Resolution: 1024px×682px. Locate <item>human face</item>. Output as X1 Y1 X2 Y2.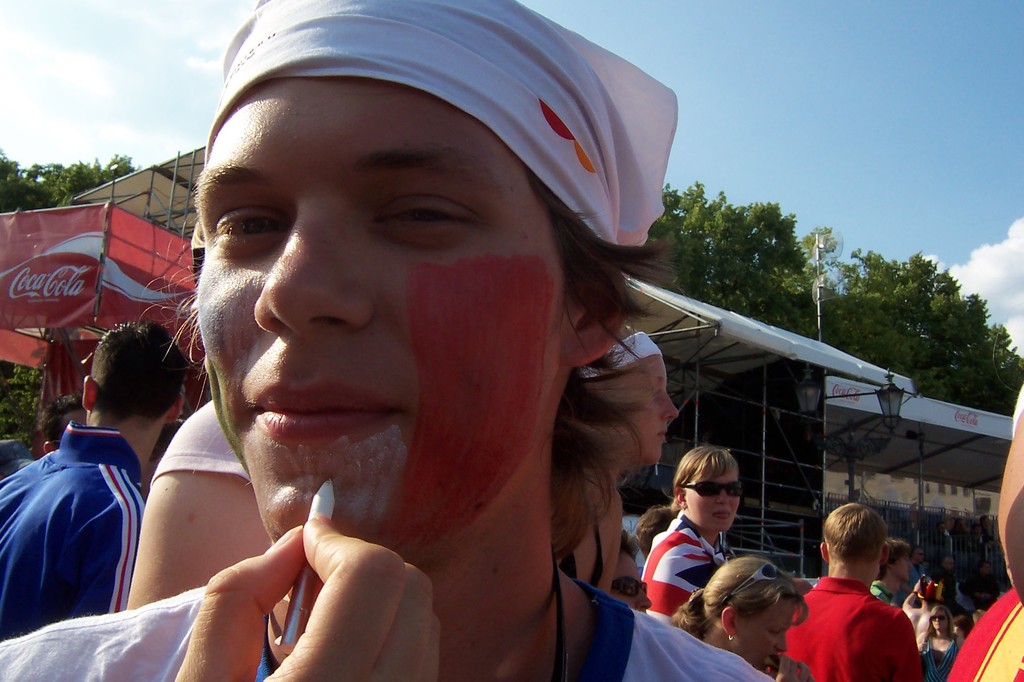
895 550 910 582.
